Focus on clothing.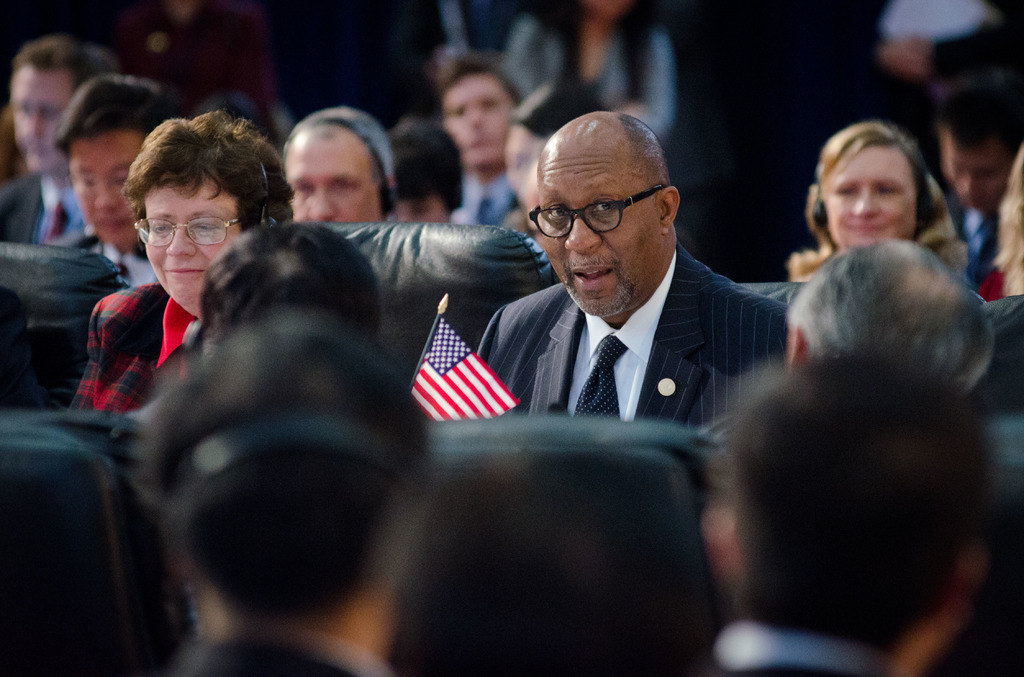
Focused at <region>68, 233, 161, 288</region>.
